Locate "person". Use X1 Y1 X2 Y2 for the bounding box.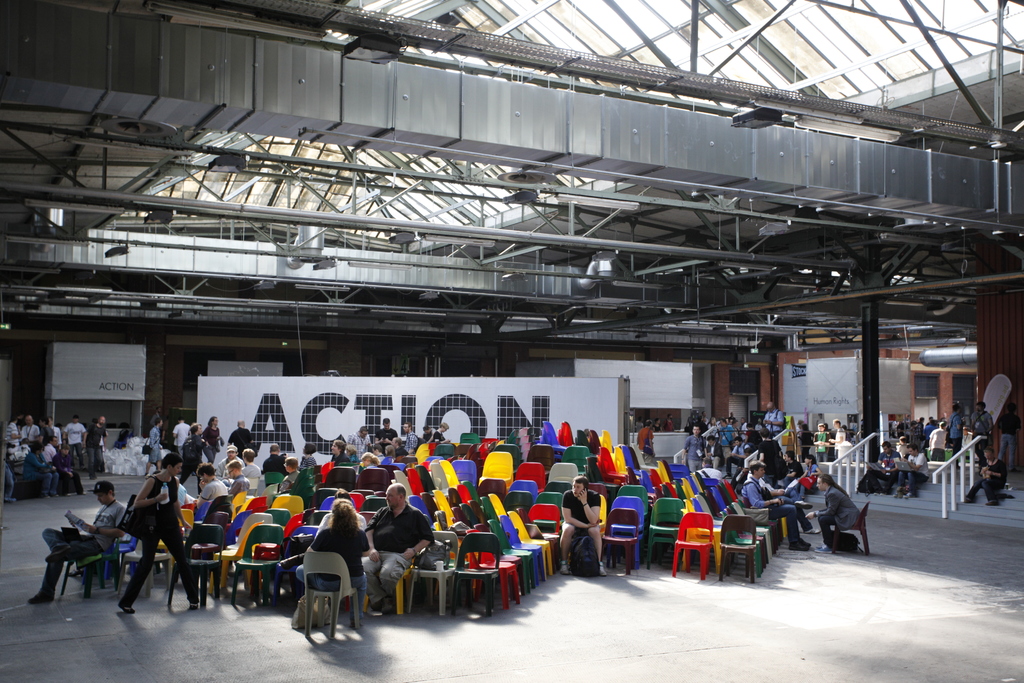
372 443 384 459.
